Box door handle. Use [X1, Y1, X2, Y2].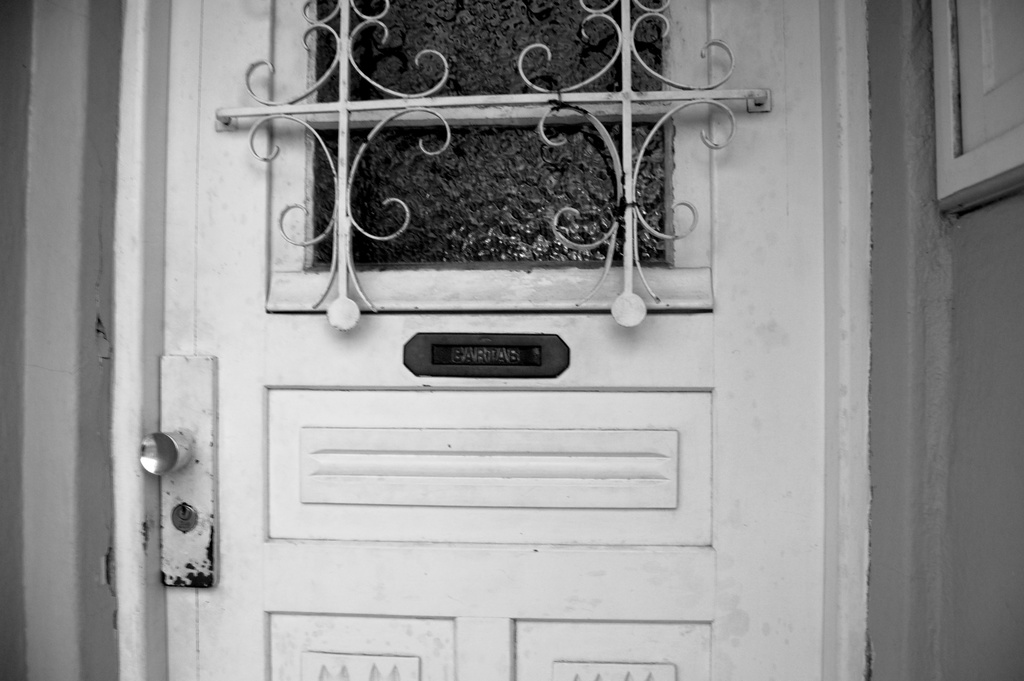
[138, 350, 216, 589].
